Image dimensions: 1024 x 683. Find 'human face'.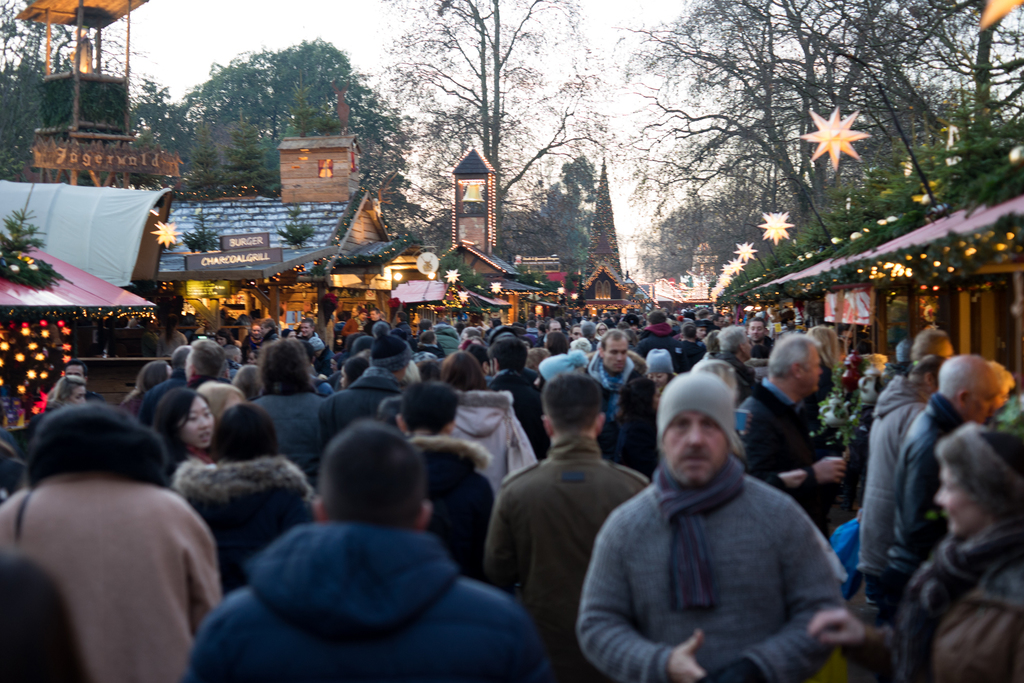
region(572, 327, 582, 339).
